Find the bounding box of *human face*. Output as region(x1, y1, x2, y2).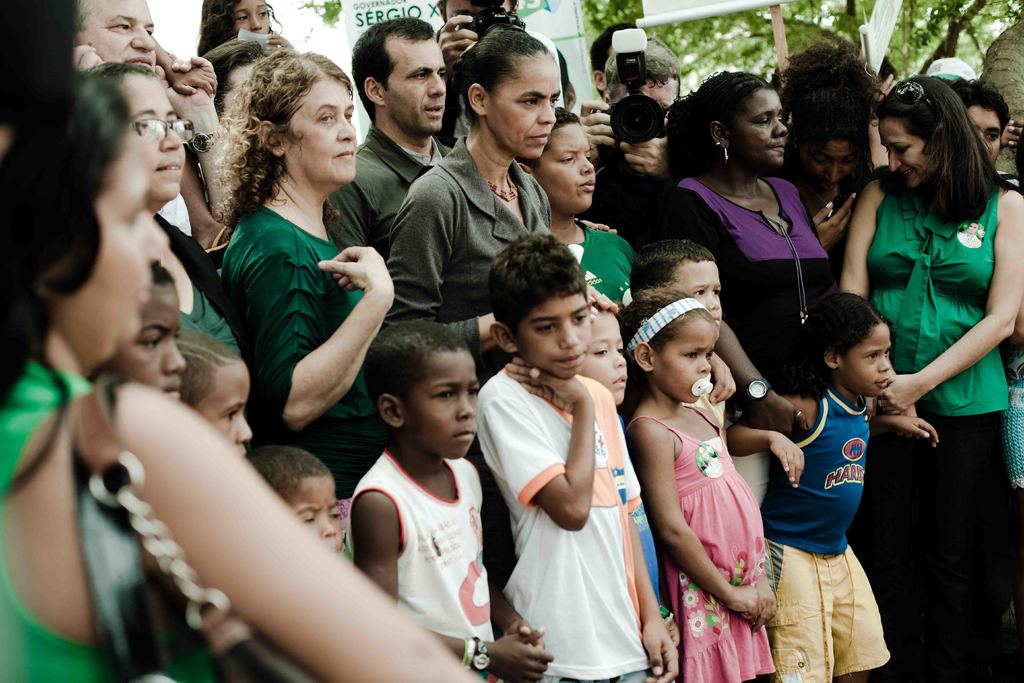
region(675, 265, 721, 329).
